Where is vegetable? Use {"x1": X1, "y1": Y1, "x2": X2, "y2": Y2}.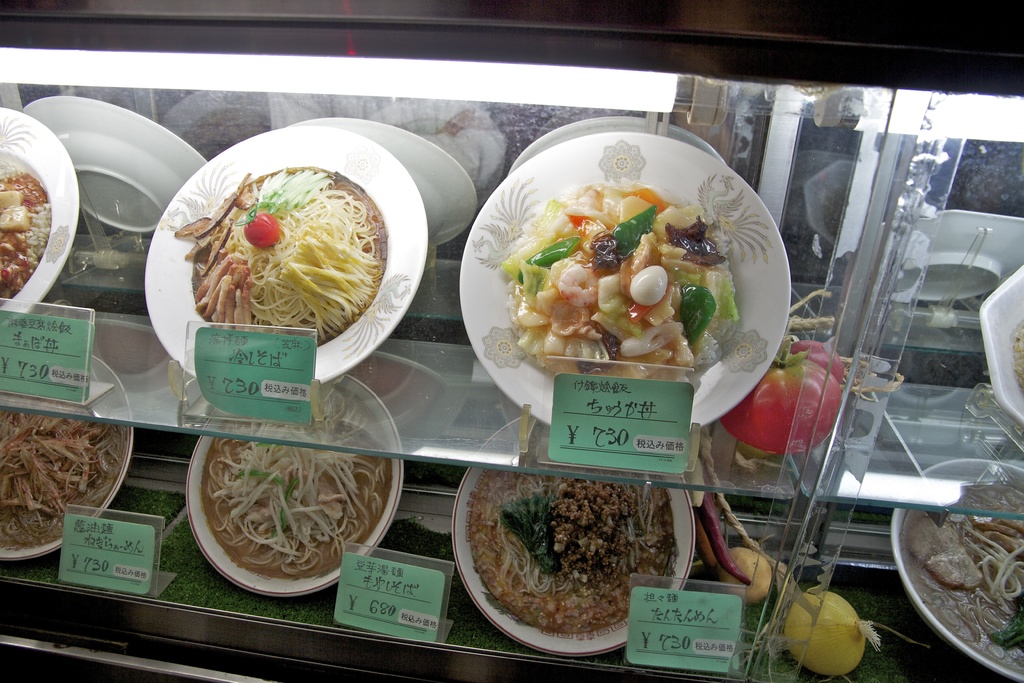
{"x1": 703, "y1": 486, "x2": 755, "y2": 594}.
